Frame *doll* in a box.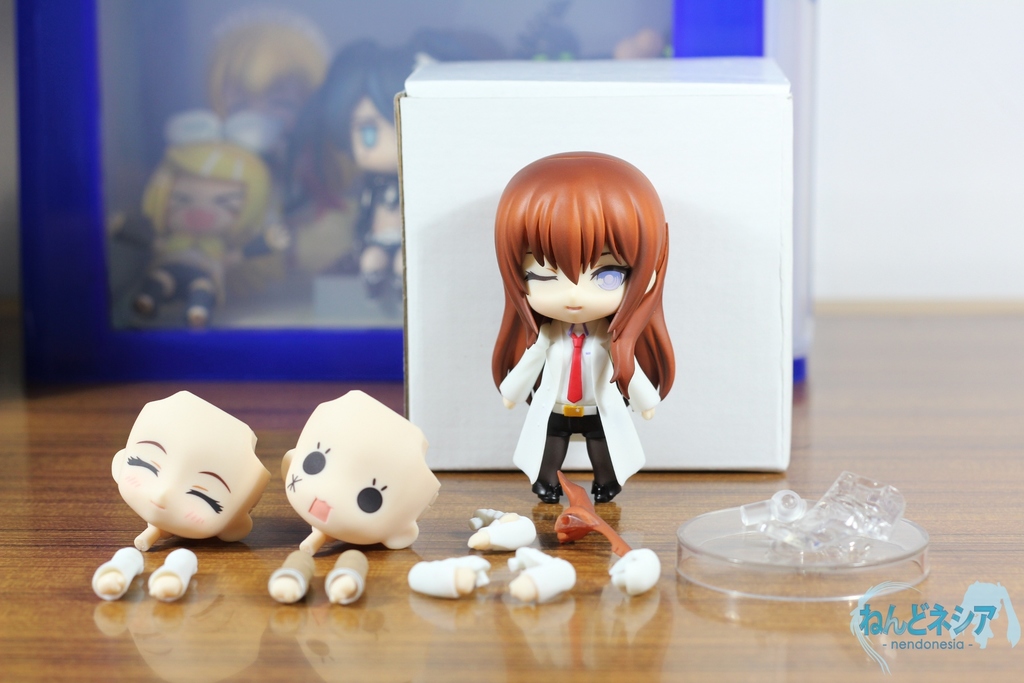
x1=479, y1=145, x2=679, y2=507.
